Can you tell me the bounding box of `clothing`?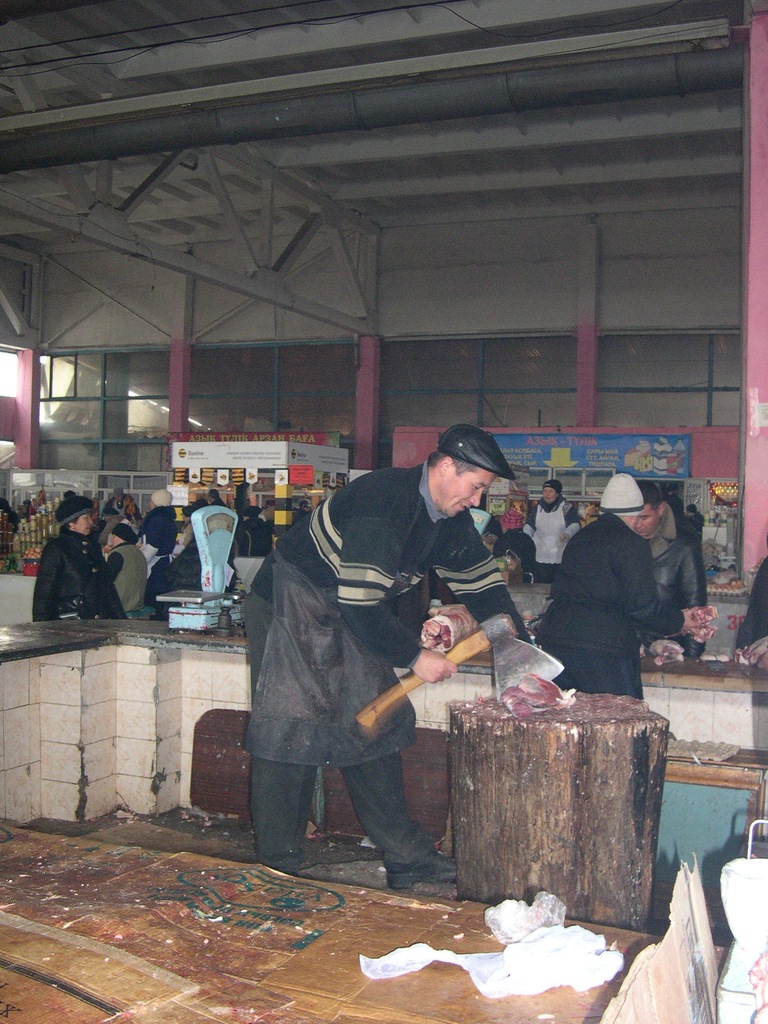
<box>149,538,198,620</box>.
